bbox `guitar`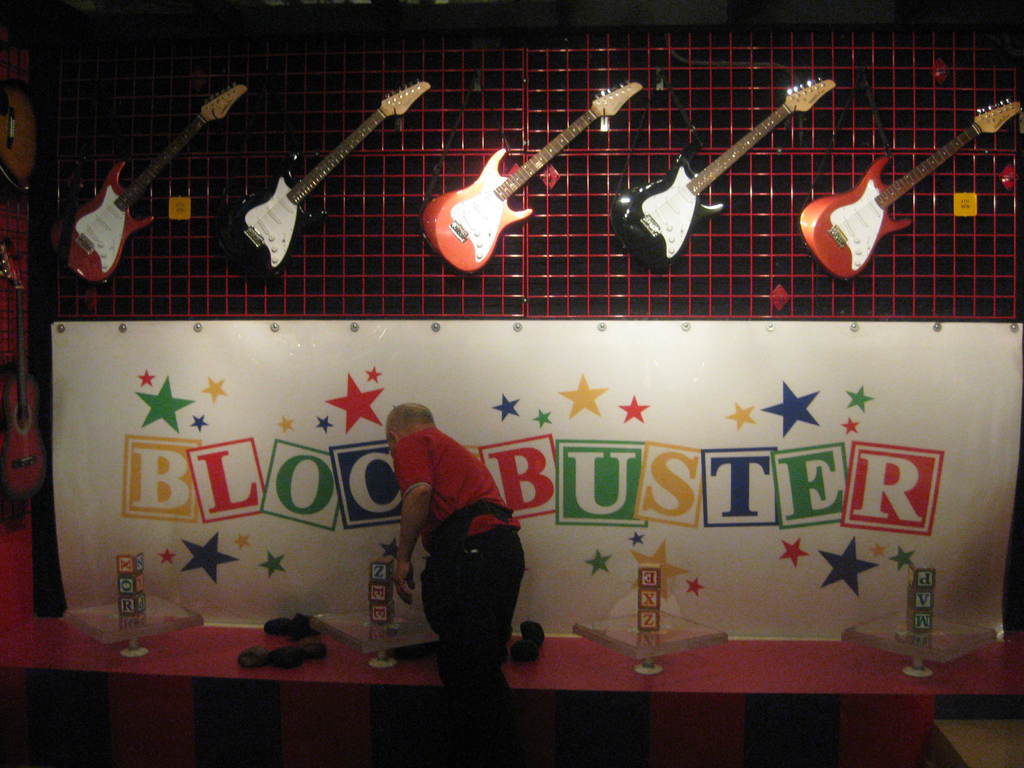
bbox(609, 73, 839, 262)
